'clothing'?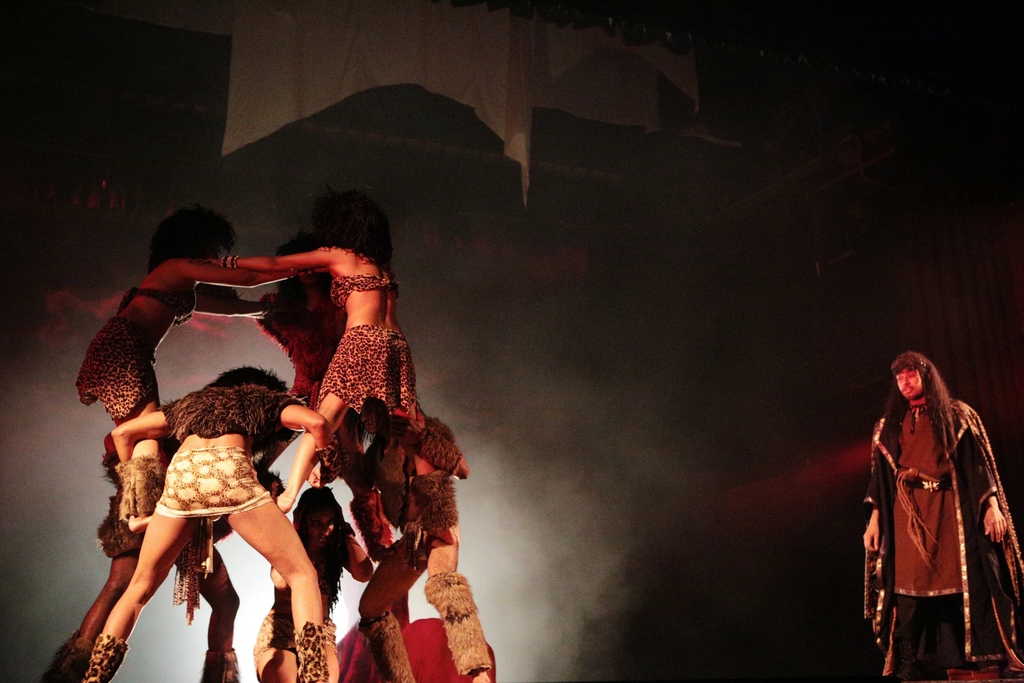
(73, 283, 193, 420)
